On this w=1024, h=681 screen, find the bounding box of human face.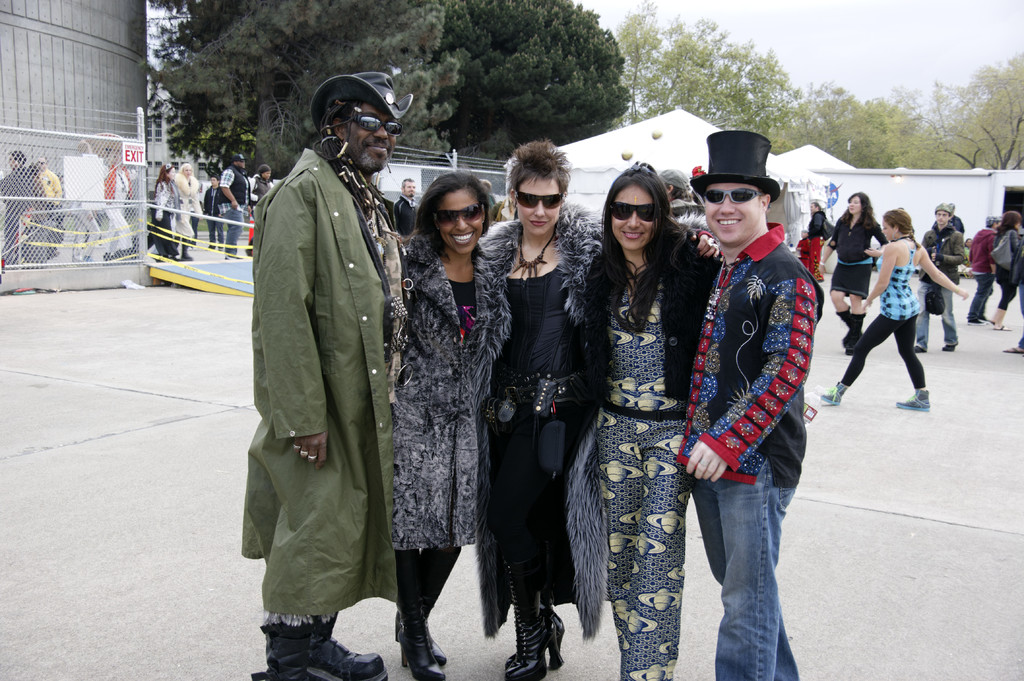
Bounding box: {"x1": 847, "y1": 193, "x2": 863, "y2": 214}.
